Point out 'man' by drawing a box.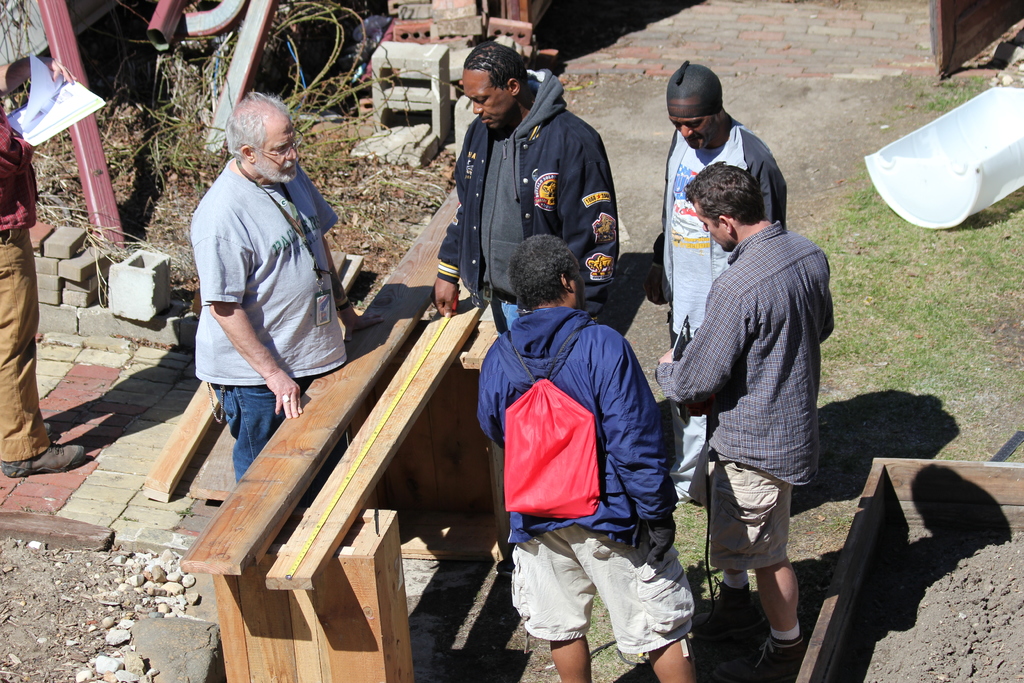
rect(479, 234, 692, 682).
